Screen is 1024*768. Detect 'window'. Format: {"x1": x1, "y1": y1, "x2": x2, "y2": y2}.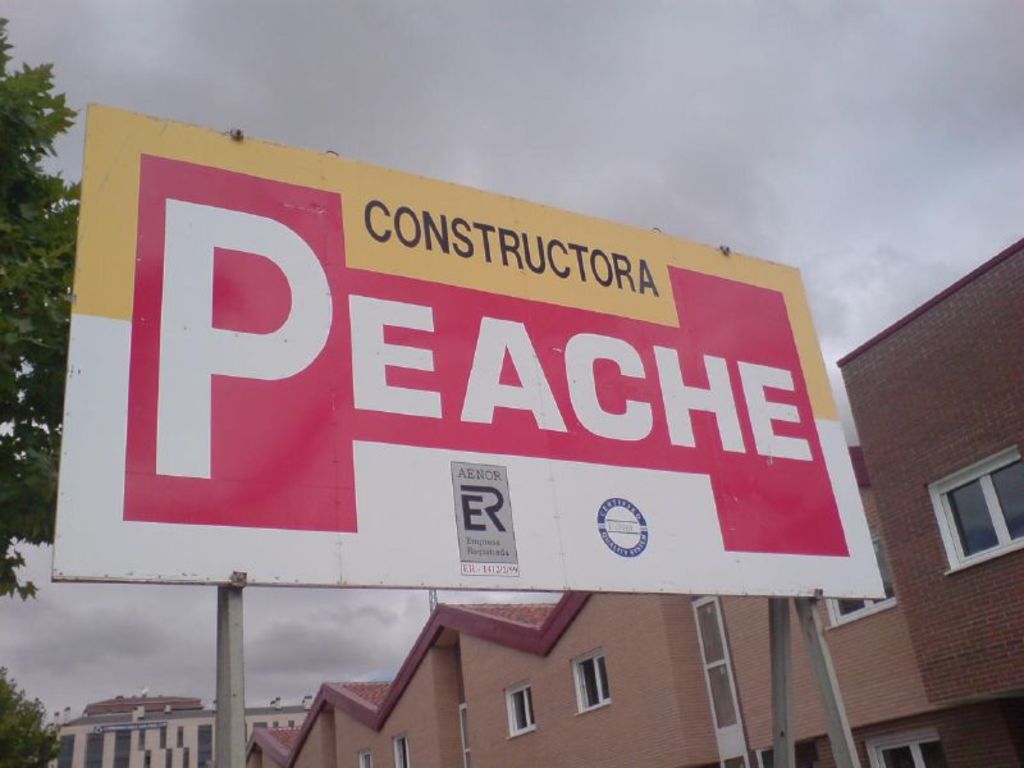
{"x1": 356, "y1": 750, "x2": 372, "y2": 767}.
